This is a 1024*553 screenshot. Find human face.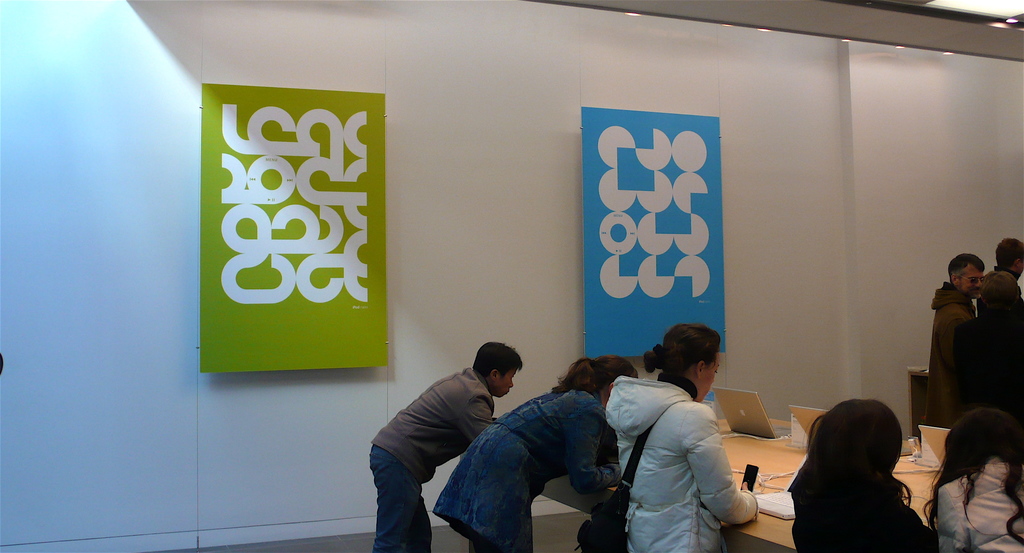
Bounding box: [left=959, top=262, right=988, bottom=298].
